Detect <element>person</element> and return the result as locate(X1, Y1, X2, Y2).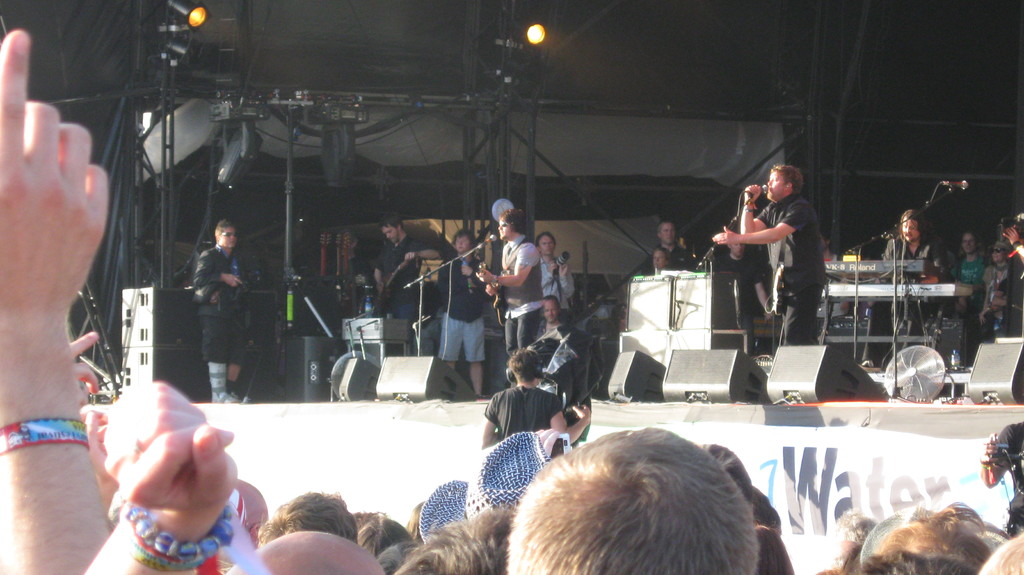
locate(656, 216, 698, 274).
